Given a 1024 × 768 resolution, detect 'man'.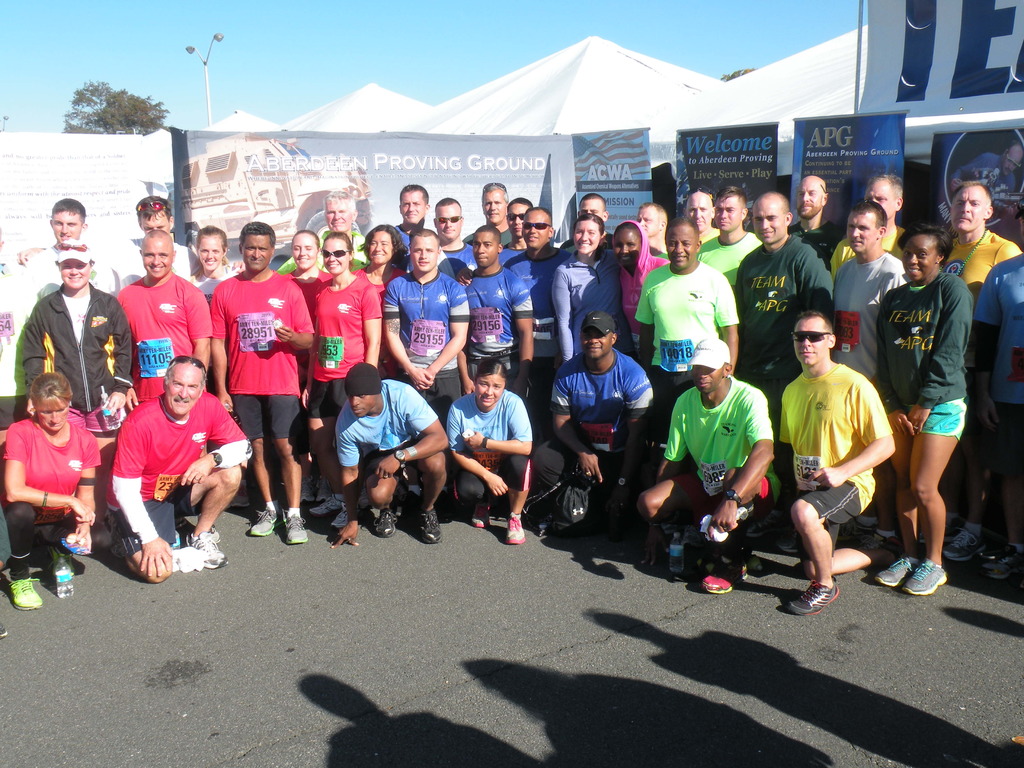
{"left": 941, "top": 182, "right": 1021, "bottom": 560}.
